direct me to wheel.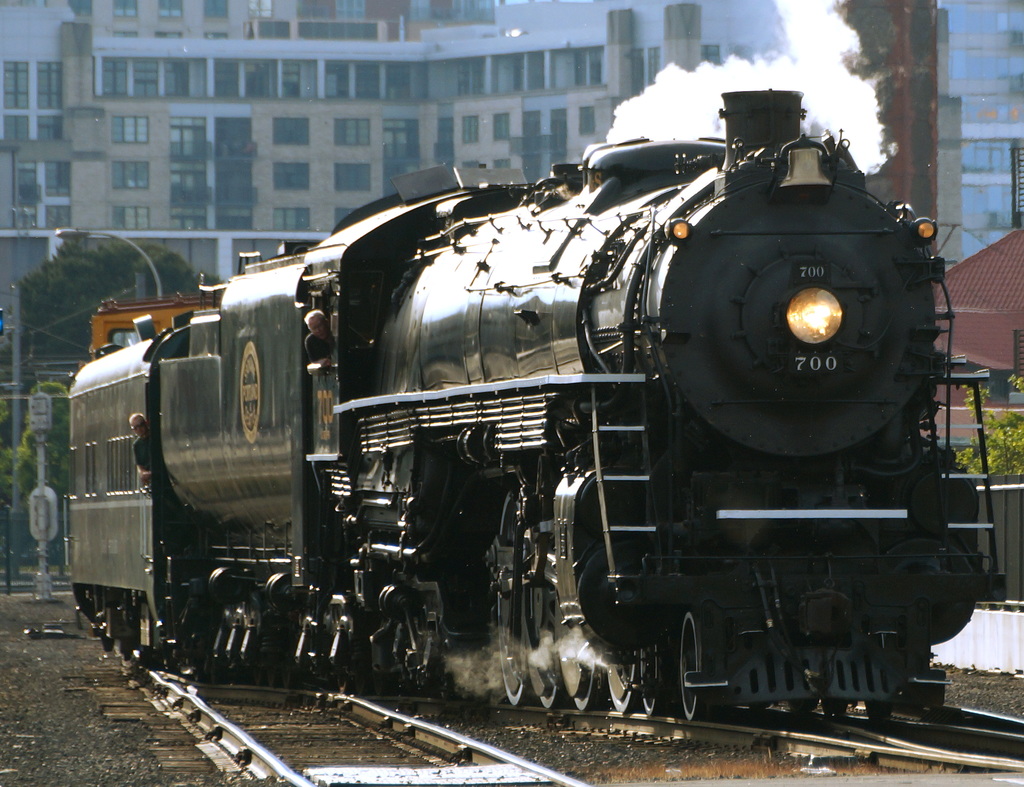
Direction: [left=664, top=608, right=730, bottom=714].
